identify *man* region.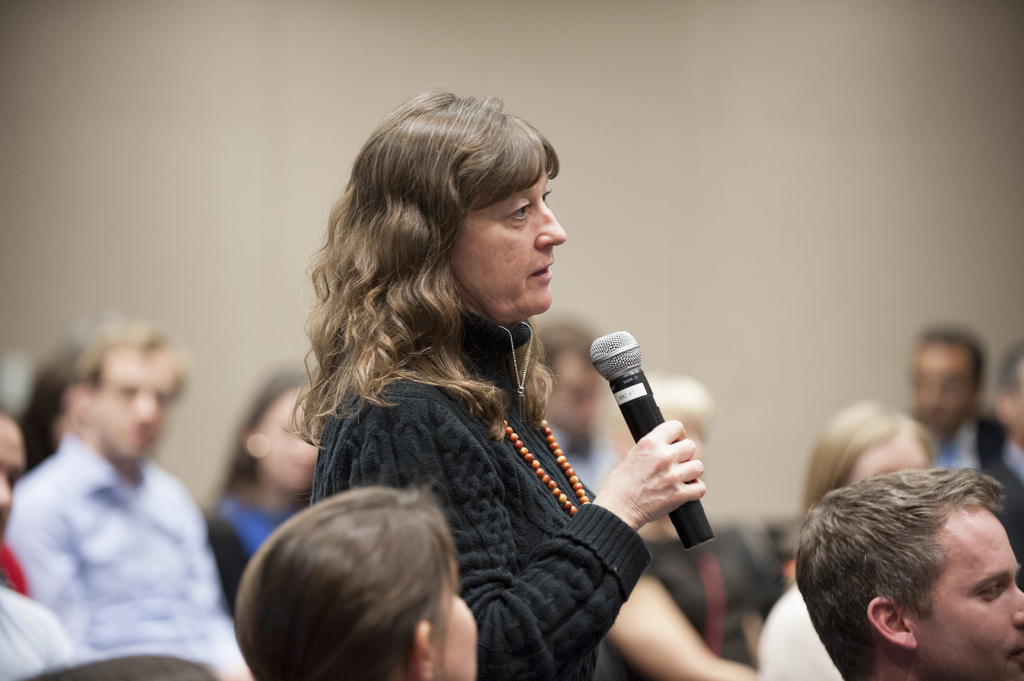
Region: region(796, 468, 1023, 680).
